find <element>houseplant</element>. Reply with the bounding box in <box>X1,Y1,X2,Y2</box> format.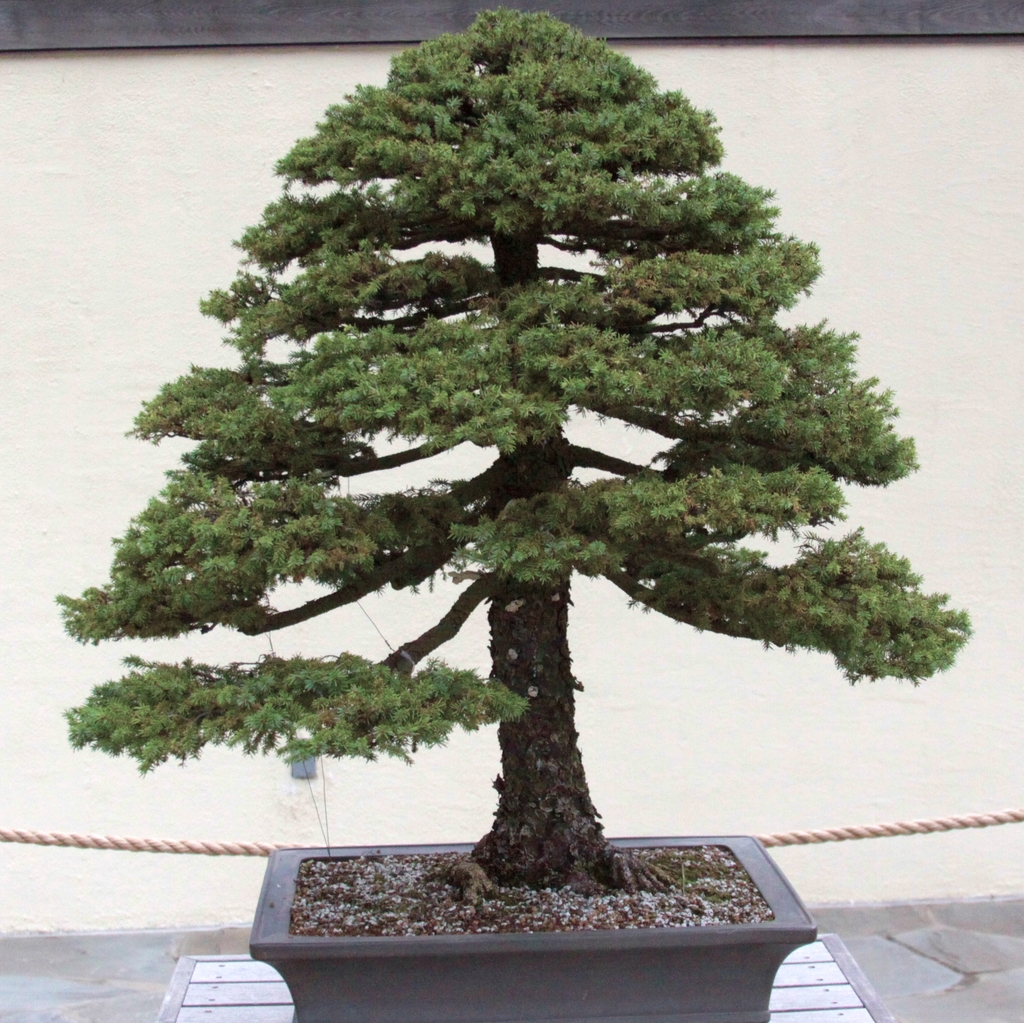
<box>61,10,966,1022</box>.
